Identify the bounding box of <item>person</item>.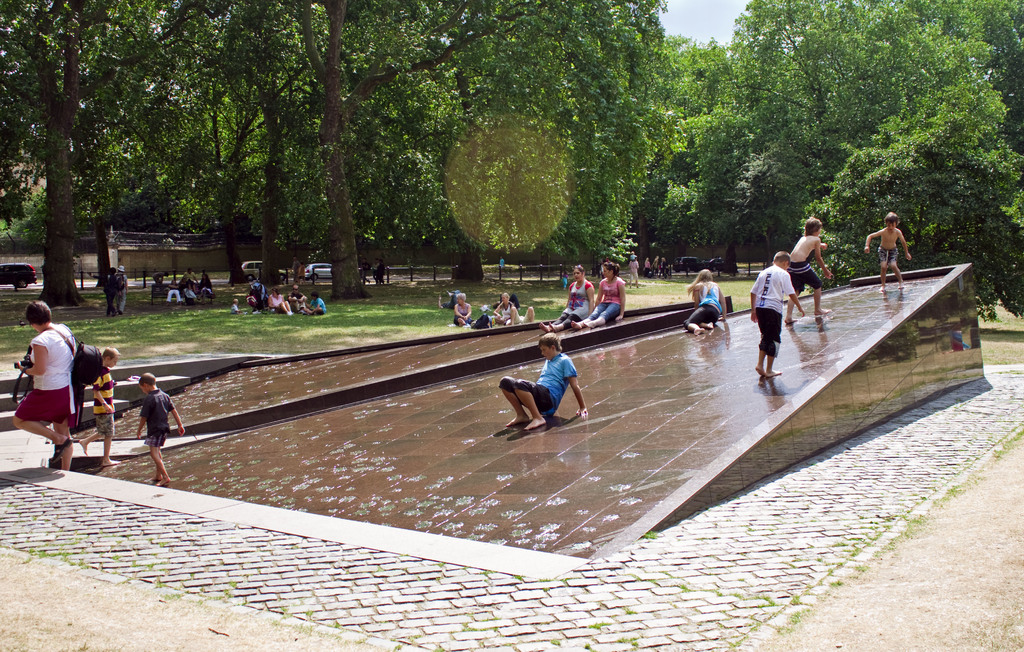
crop(682, 269, 729, 336).
